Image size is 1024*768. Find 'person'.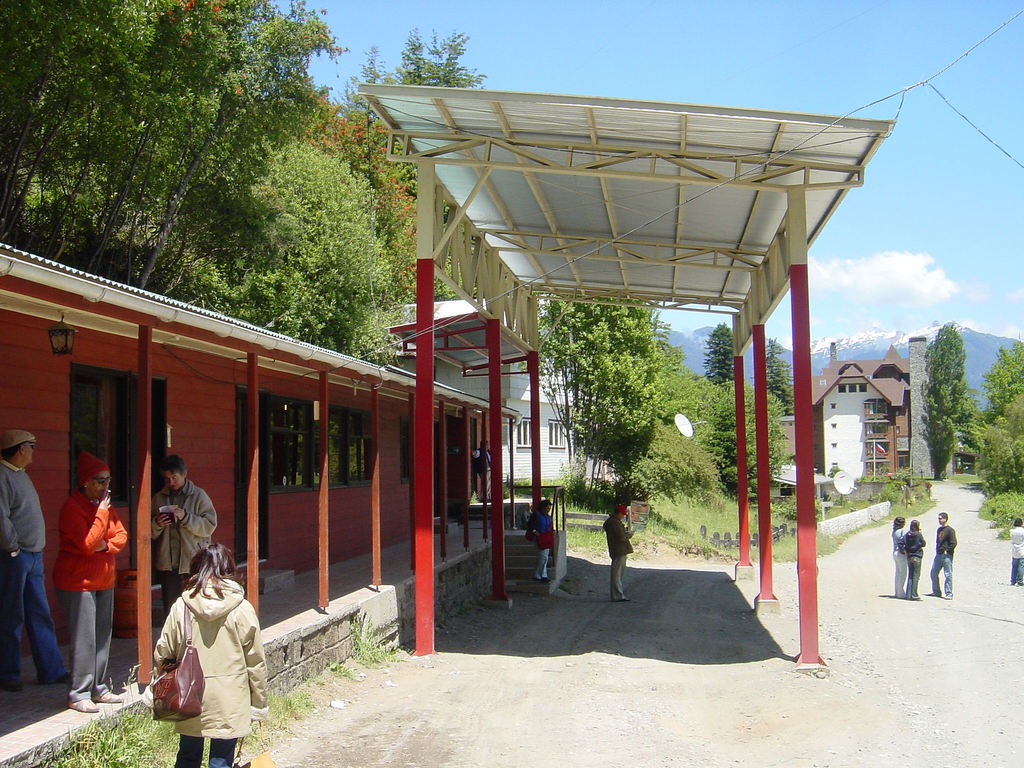
0:425:75:684.
